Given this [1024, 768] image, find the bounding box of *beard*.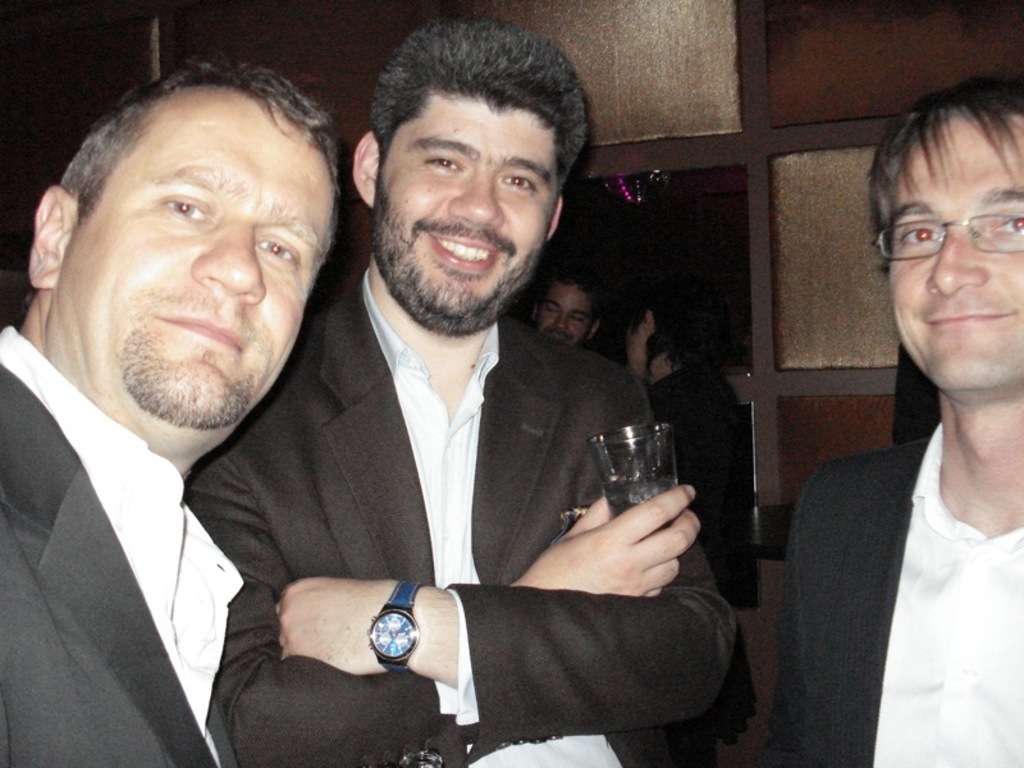
pyautogui.locateOnScreen(119, 296, 275, 426).
